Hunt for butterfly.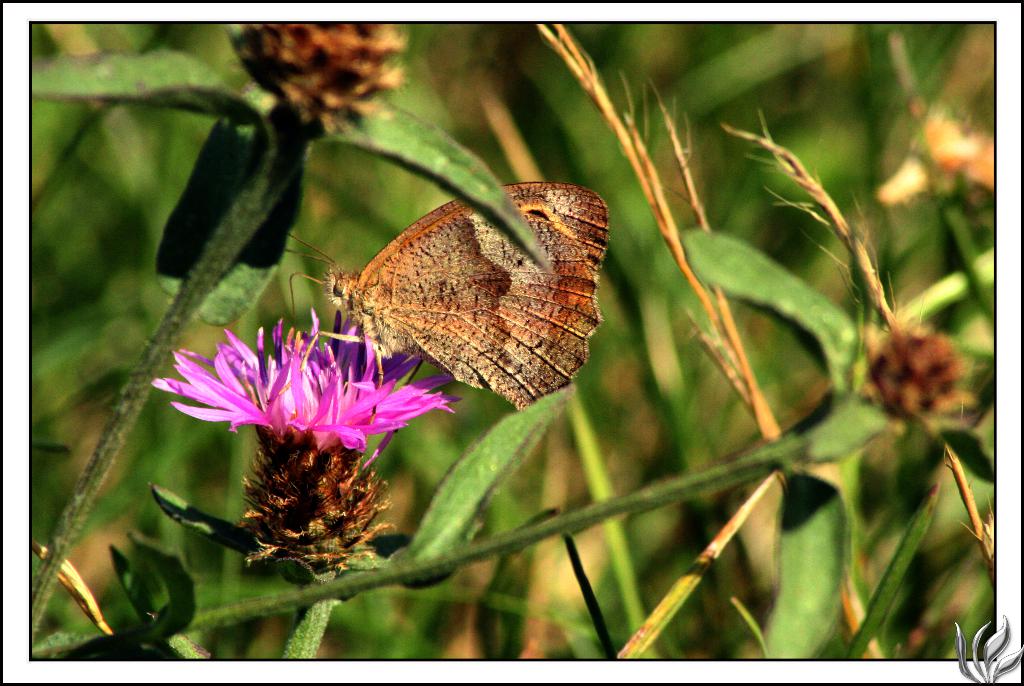
Hunted down at (293,166,614,409).
